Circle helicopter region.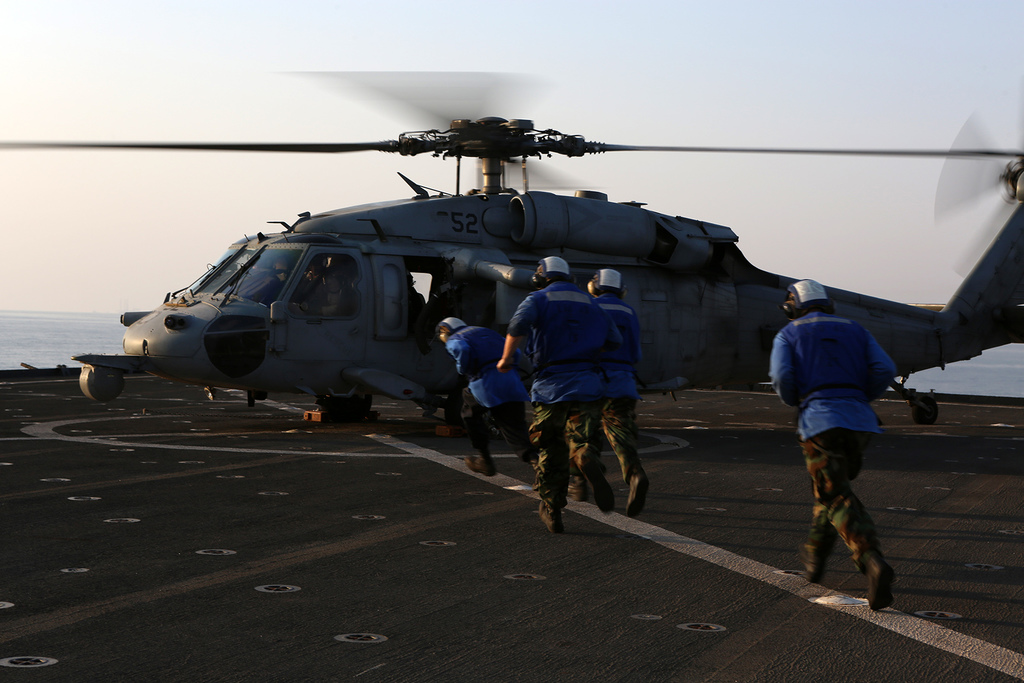
Region: <region>0, 65, 1023, 472</region>.
